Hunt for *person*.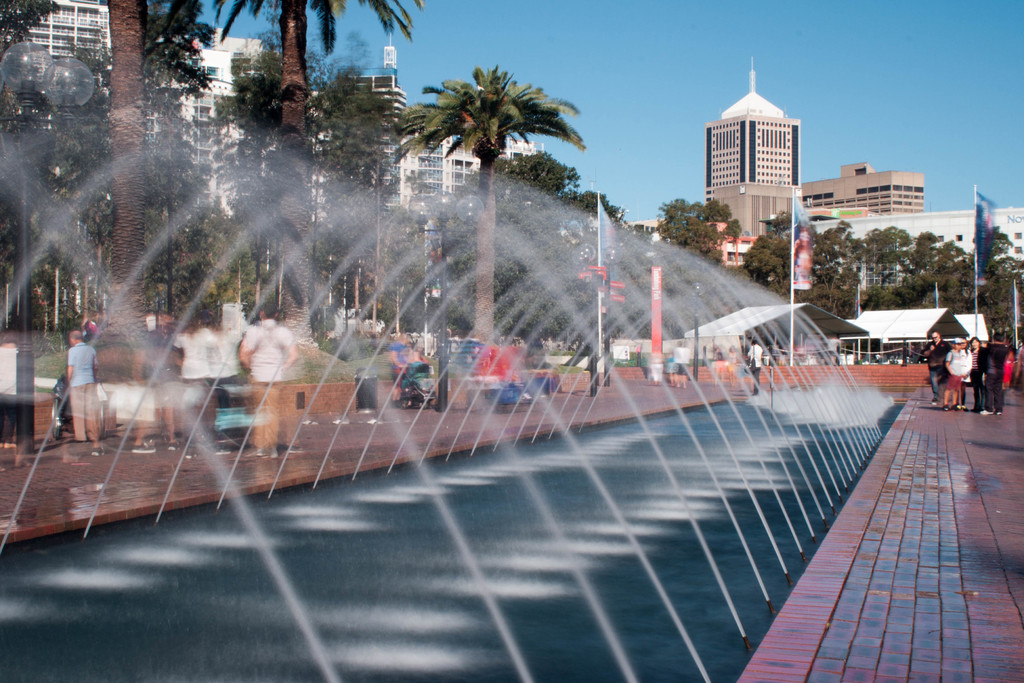
Hunted down at [63,327,104,447].
